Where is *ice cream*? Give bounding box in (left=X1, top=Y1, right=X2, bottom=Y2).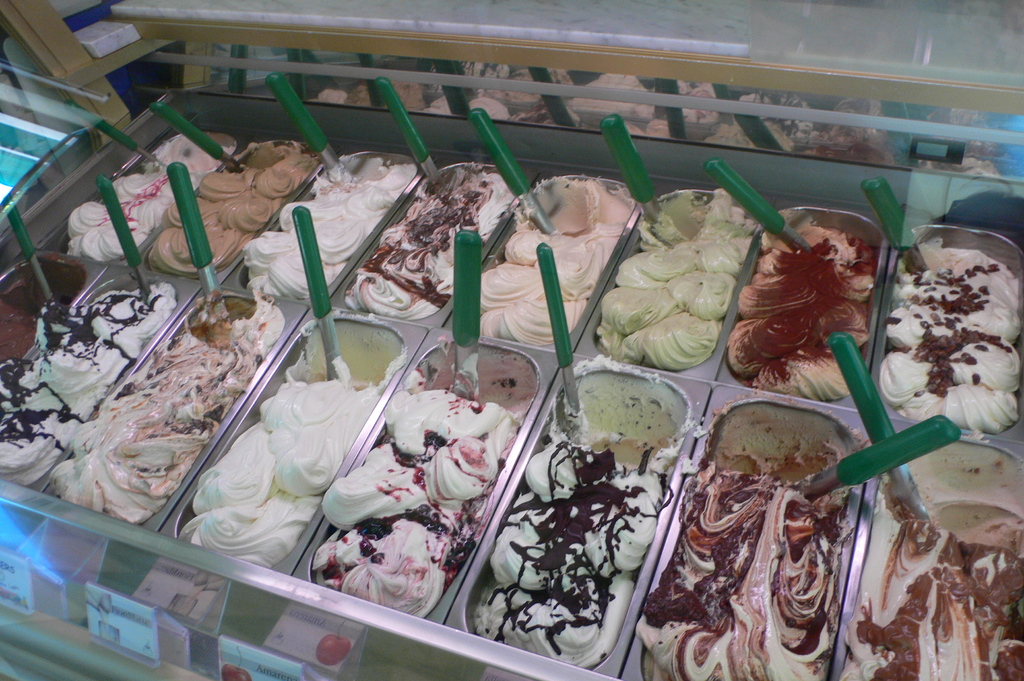
(left=0, top=250, right=93, bottom=376).
